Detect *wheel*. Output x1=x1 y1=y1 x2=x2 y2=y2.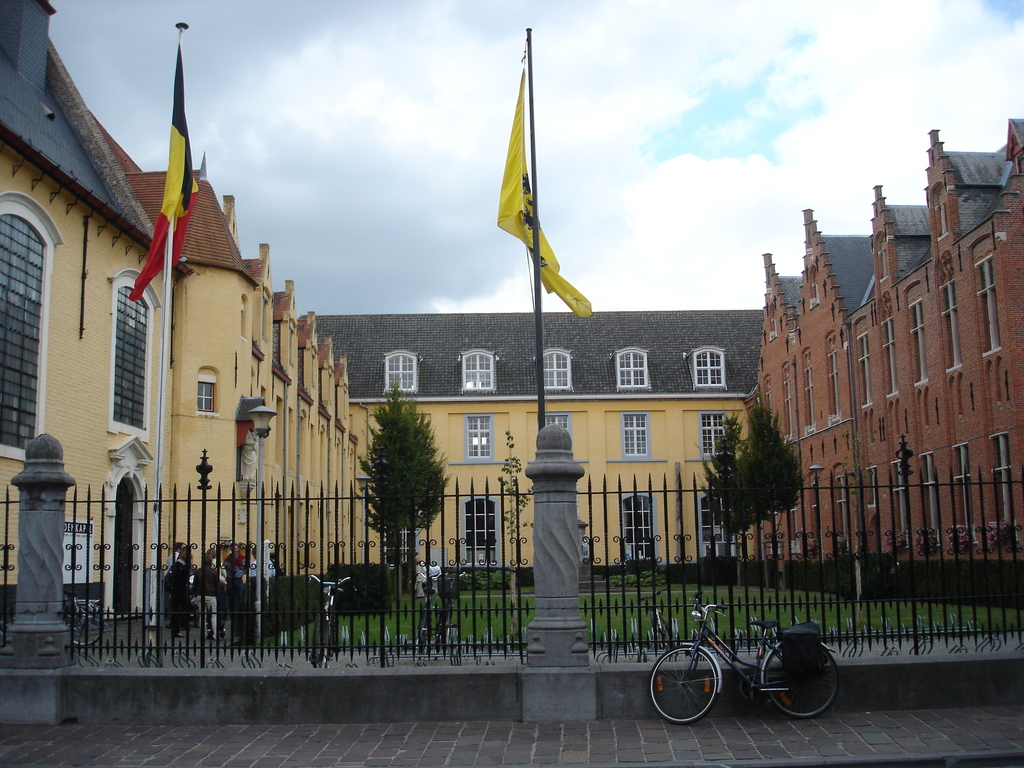
x1=431 y1=598 x2=453 y2=652.
